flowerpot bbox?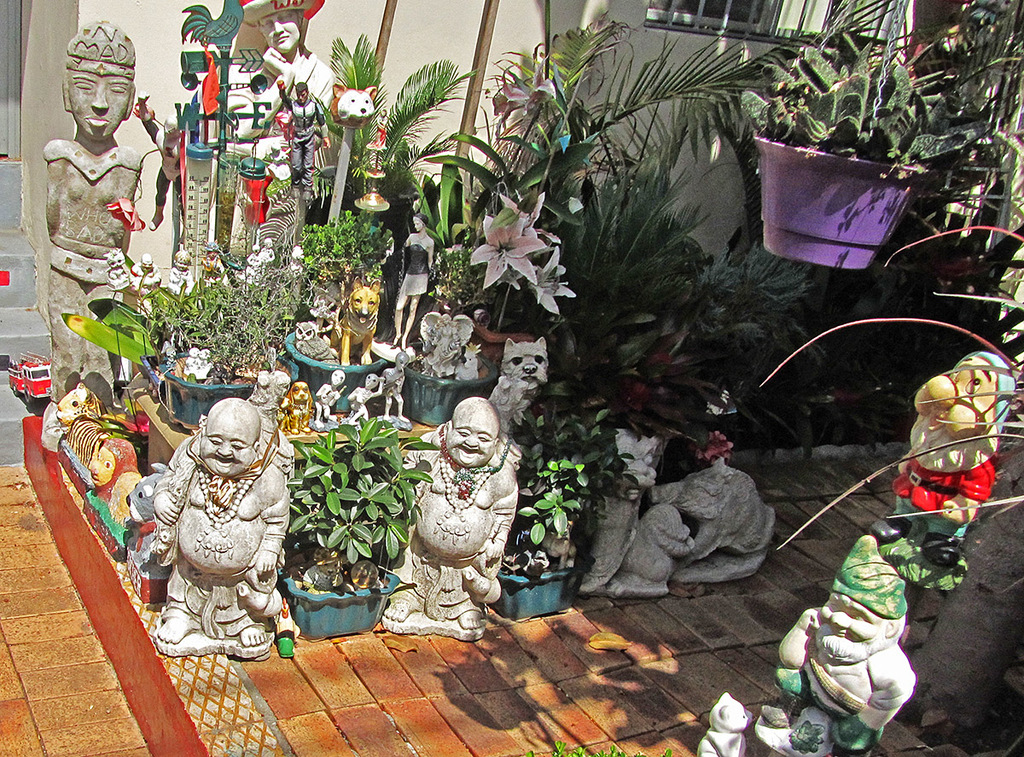
<box>470,312,526,362</box>
